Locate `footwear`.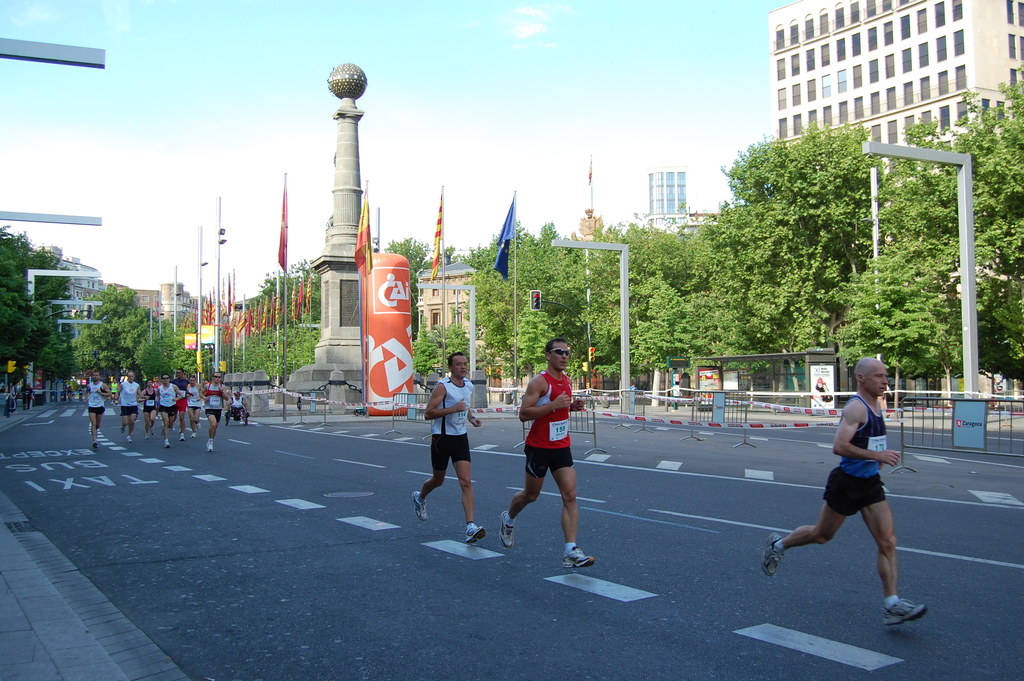
Bounding box: {"left": 458, "top": 523, "right": 479, "bottom": 554}.
